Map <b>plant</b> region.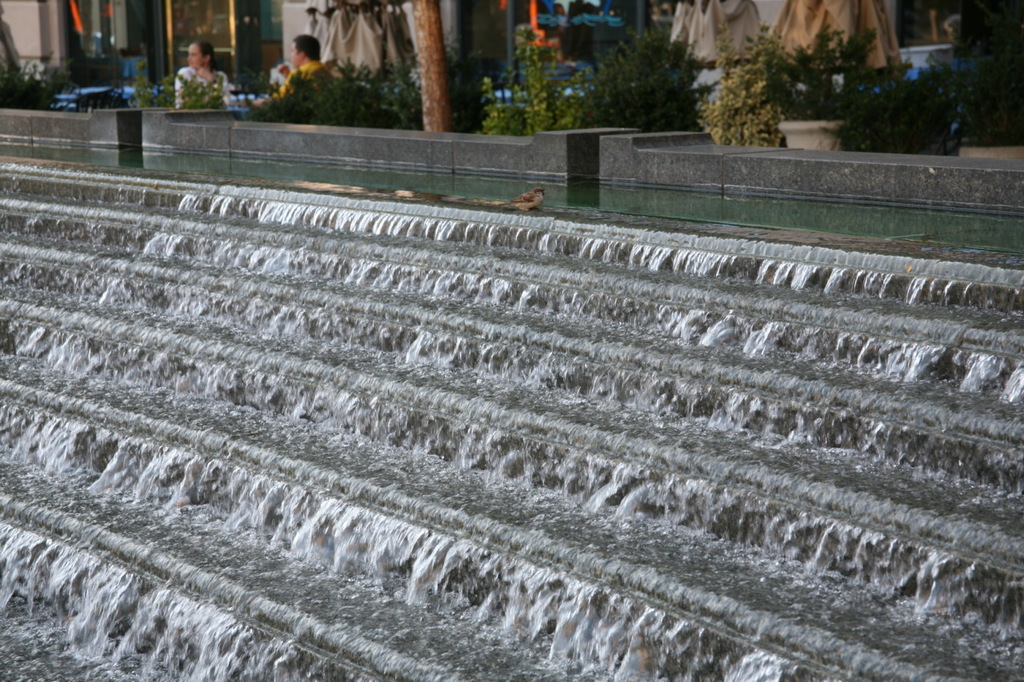
Mapped to [left=175, top=64, right=231, bottom=114].
